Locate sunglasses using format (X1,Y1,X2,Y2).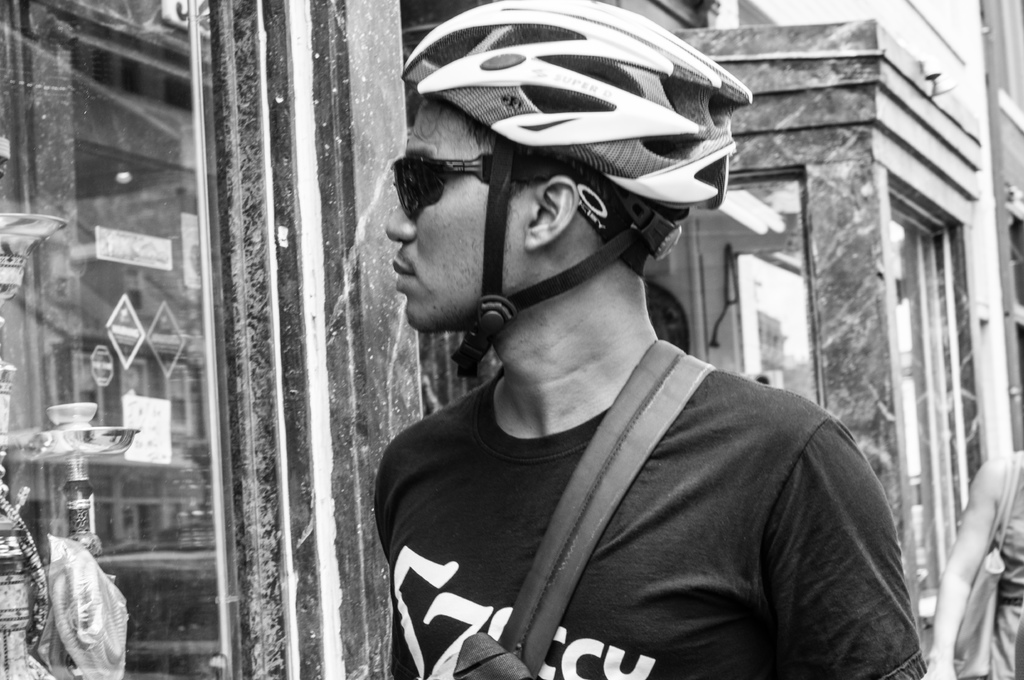
(394,156,481,221).
